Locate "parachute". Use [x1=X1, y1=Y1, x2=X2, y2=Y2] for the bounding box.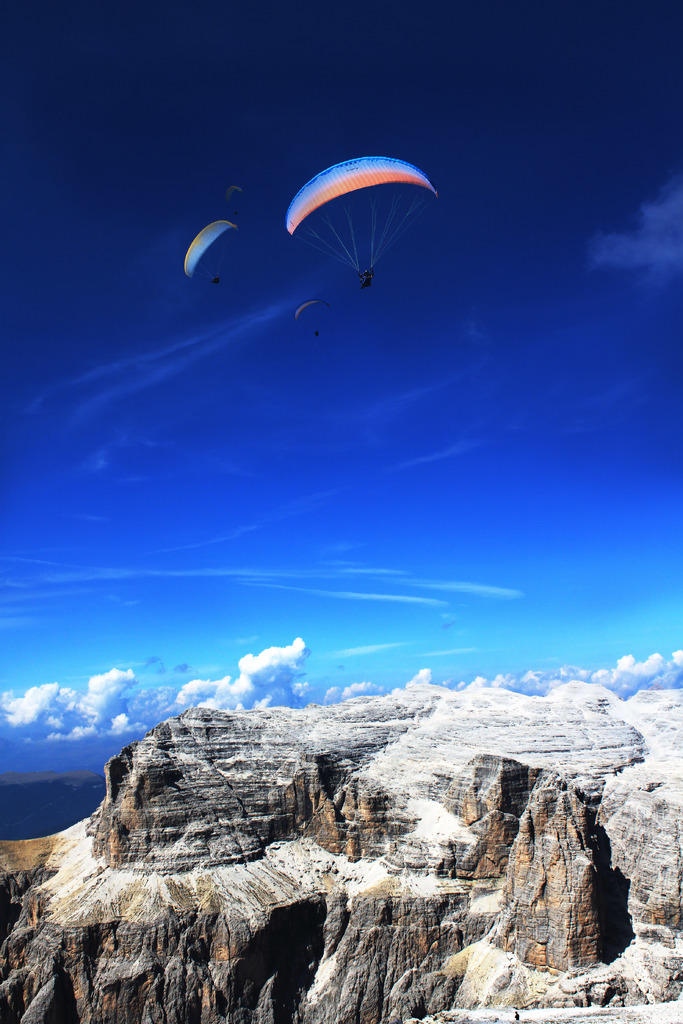
[x1=275, y1=147, x2=440, y2=309].
